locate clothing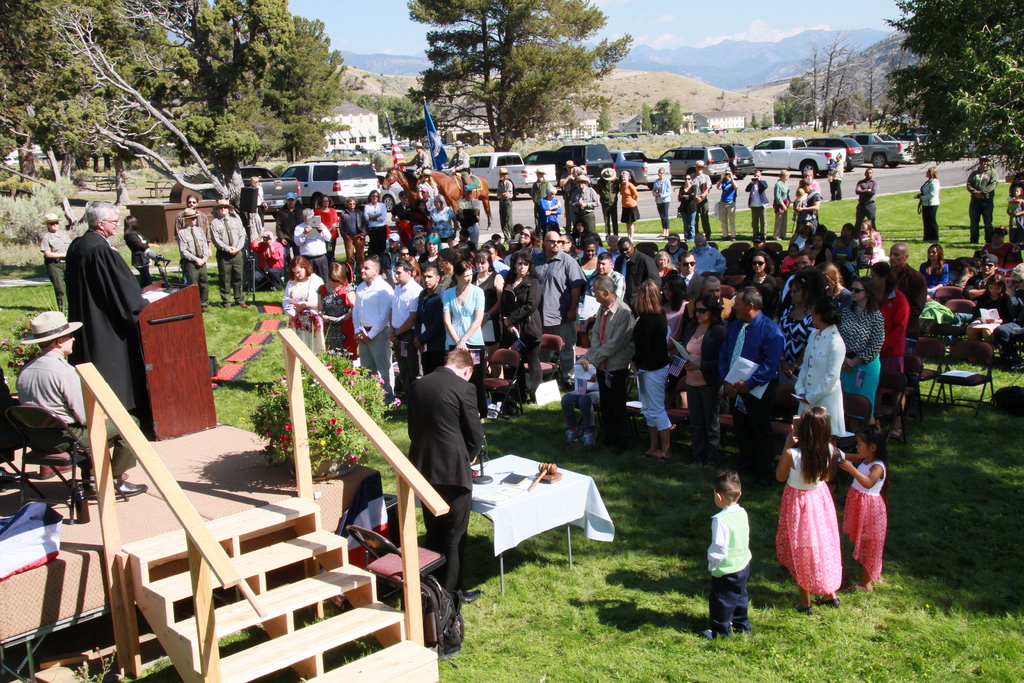
box=[535, 251, 582, 361]
